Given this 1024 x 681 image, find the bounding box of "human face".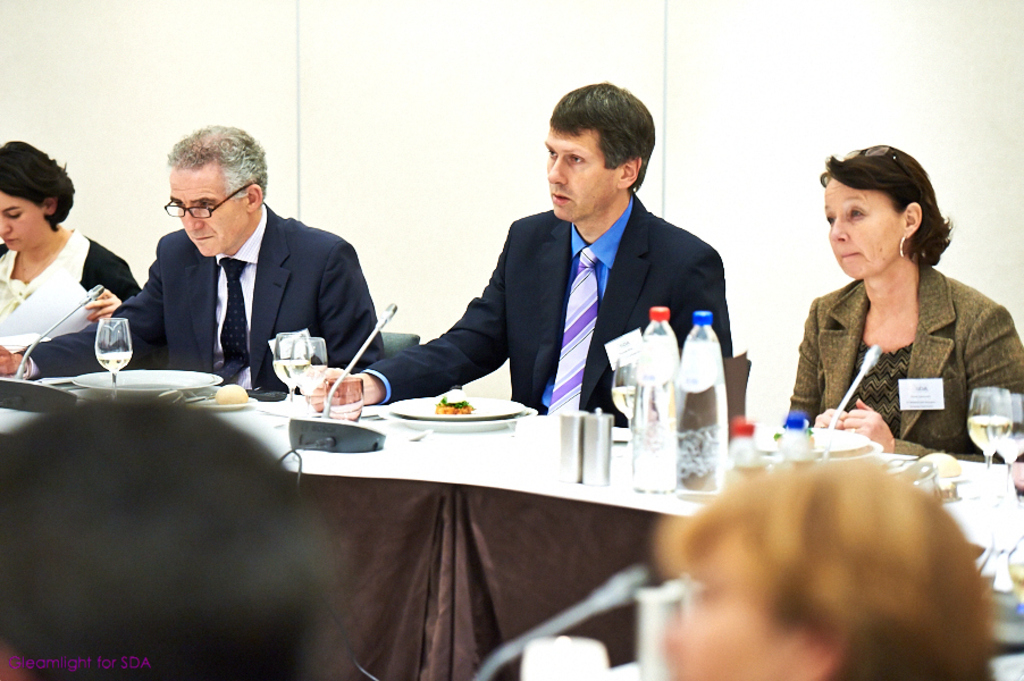
rect(816, 177, 904, 278).
